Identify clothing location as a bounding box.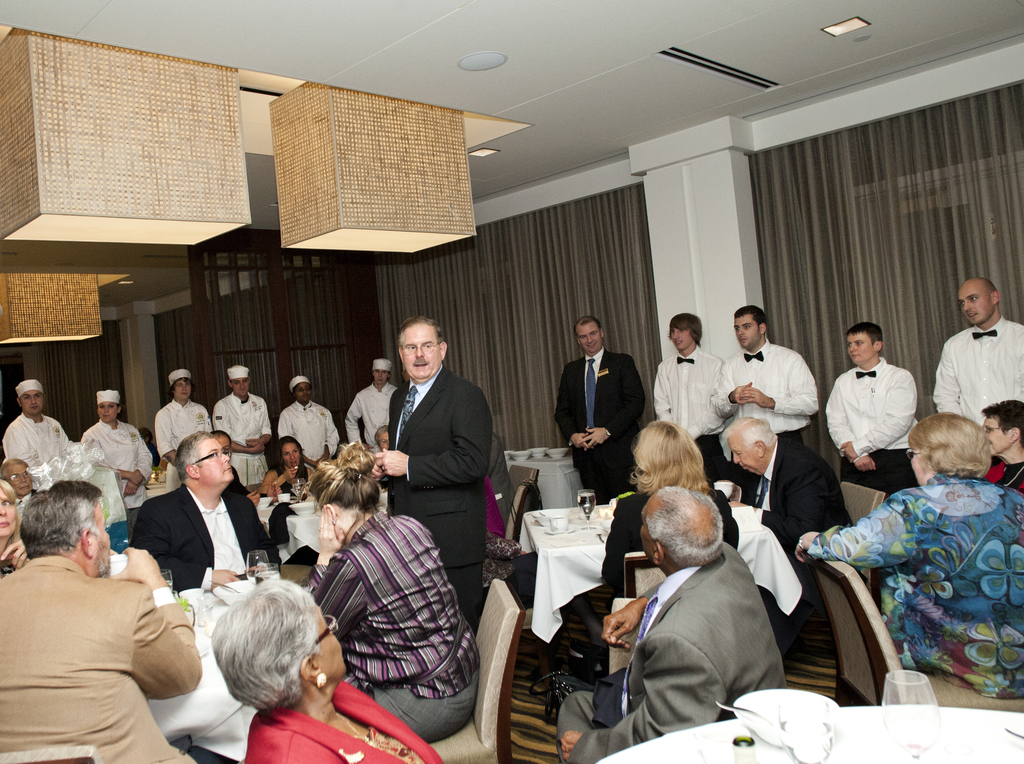
<region>246, 680, 445, 763</region>.
